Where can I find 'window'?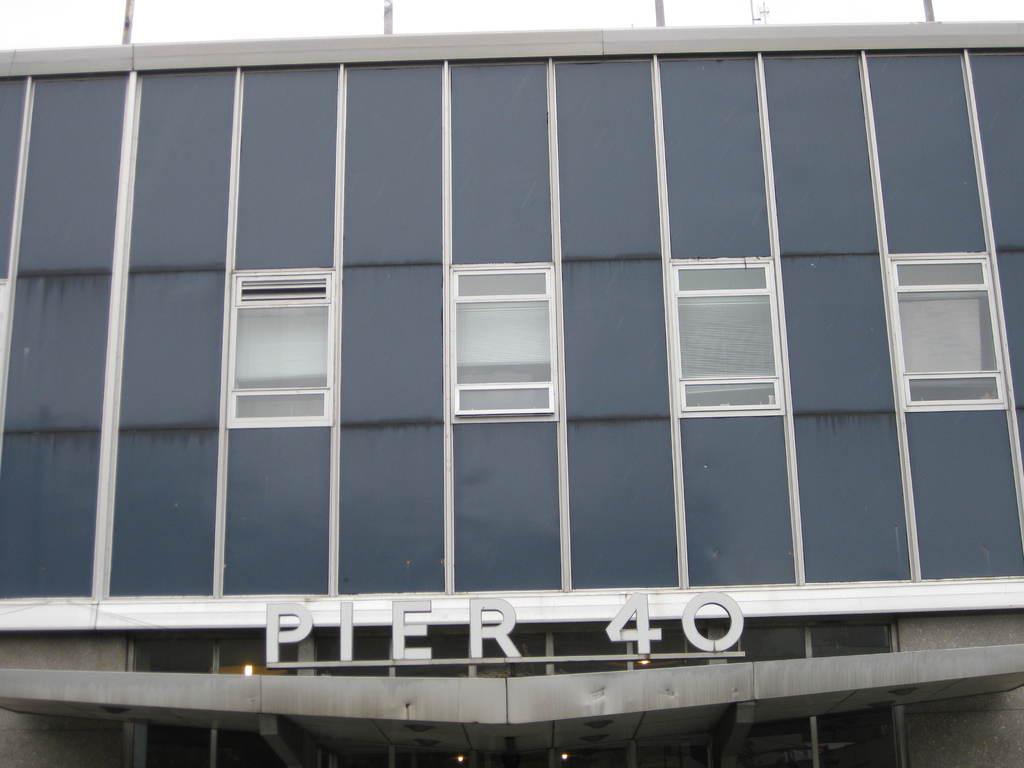
You can find it at x1=442 y1=260 x2=557 y2=419.
